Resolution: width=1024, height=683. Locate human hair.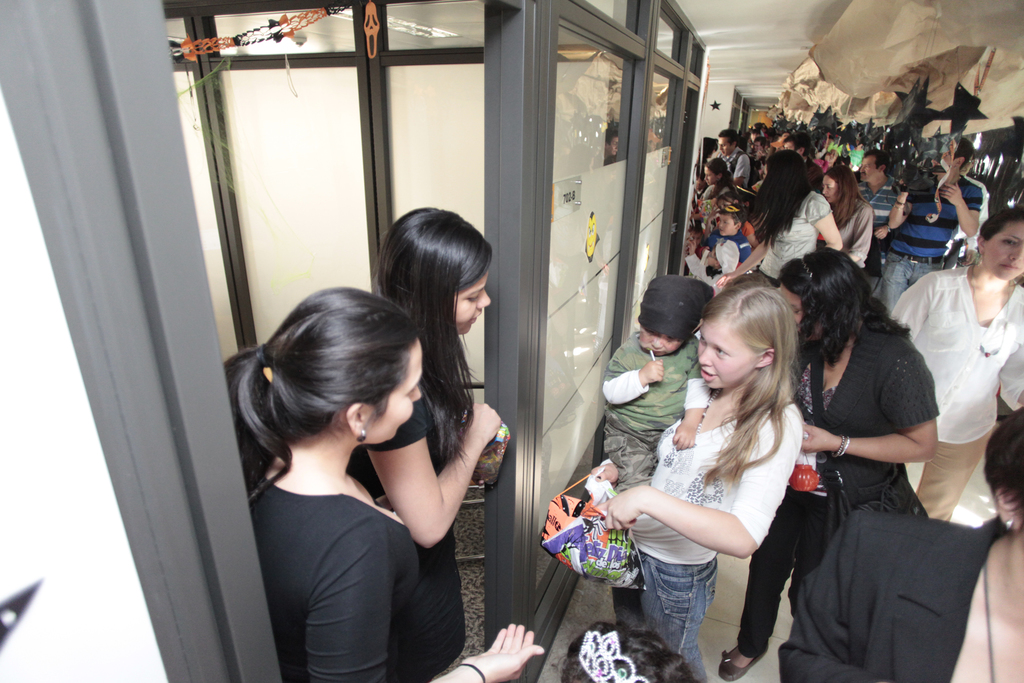
(778,246,913,371).
